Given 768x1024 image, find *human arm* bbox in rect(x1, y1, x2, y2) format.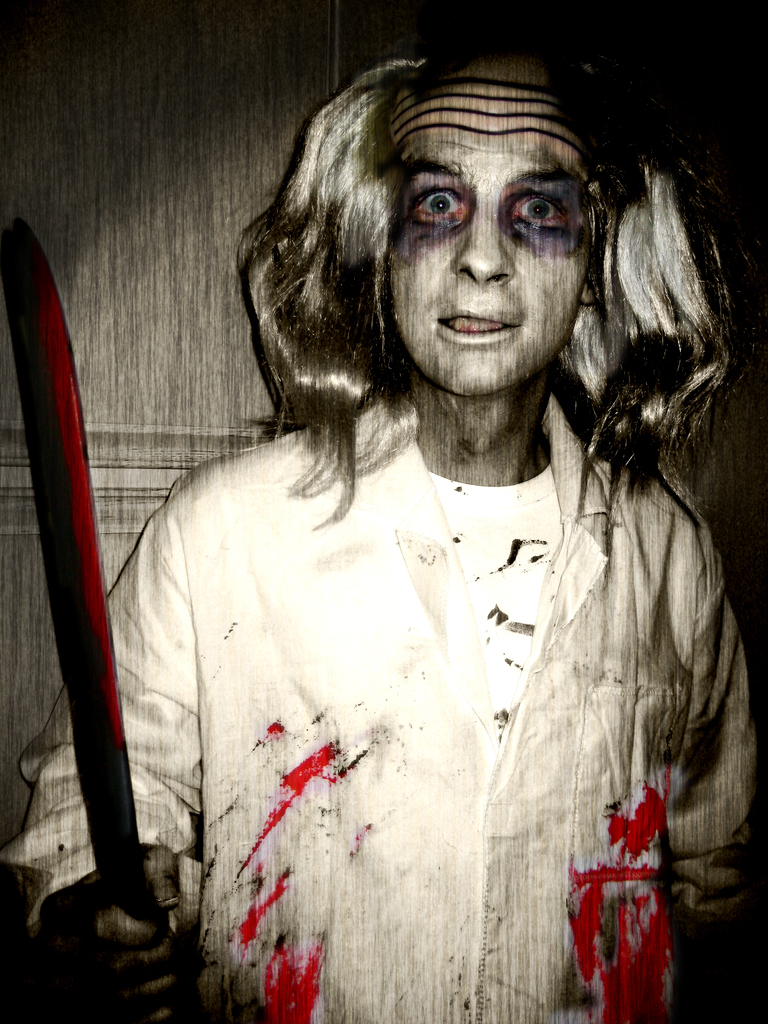
rect(6, 502, 192, 1023).
